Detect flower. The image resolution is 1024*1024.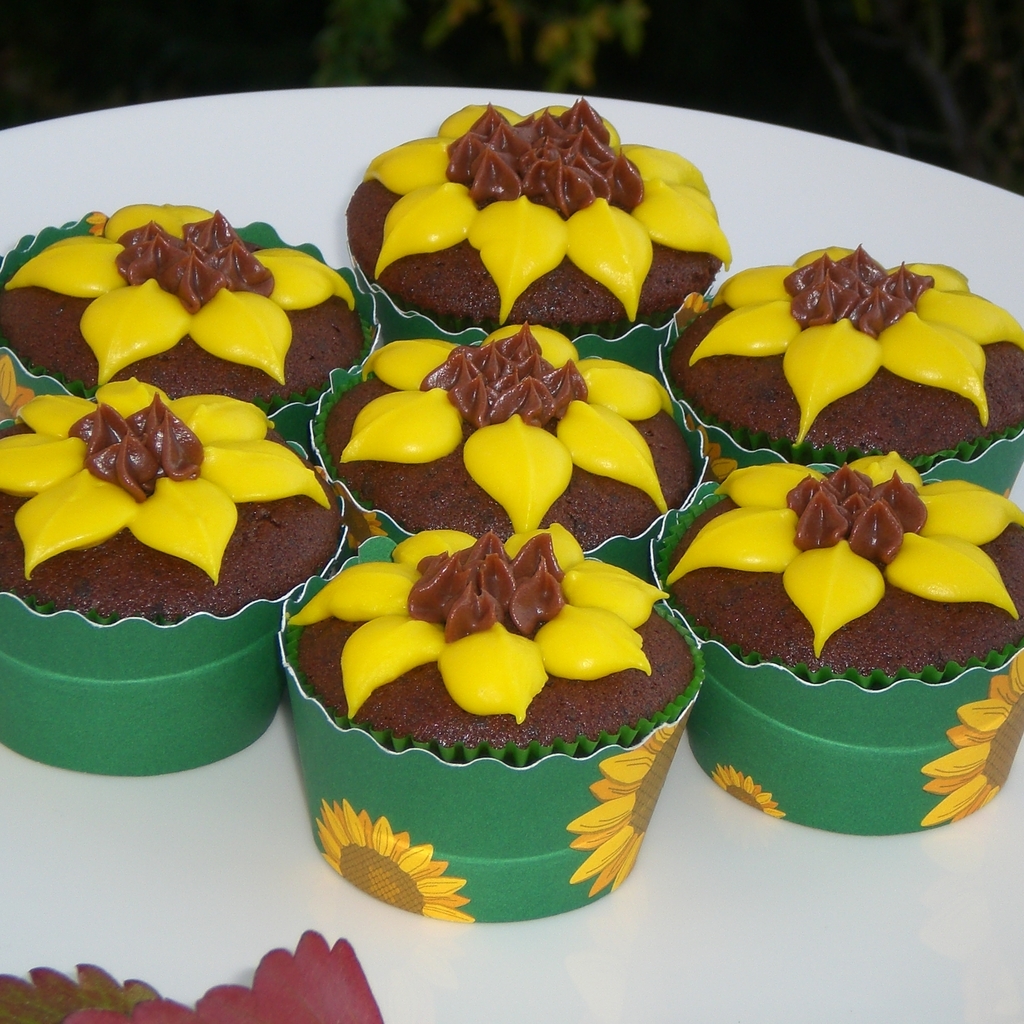
[6, 204, 354, 387].
